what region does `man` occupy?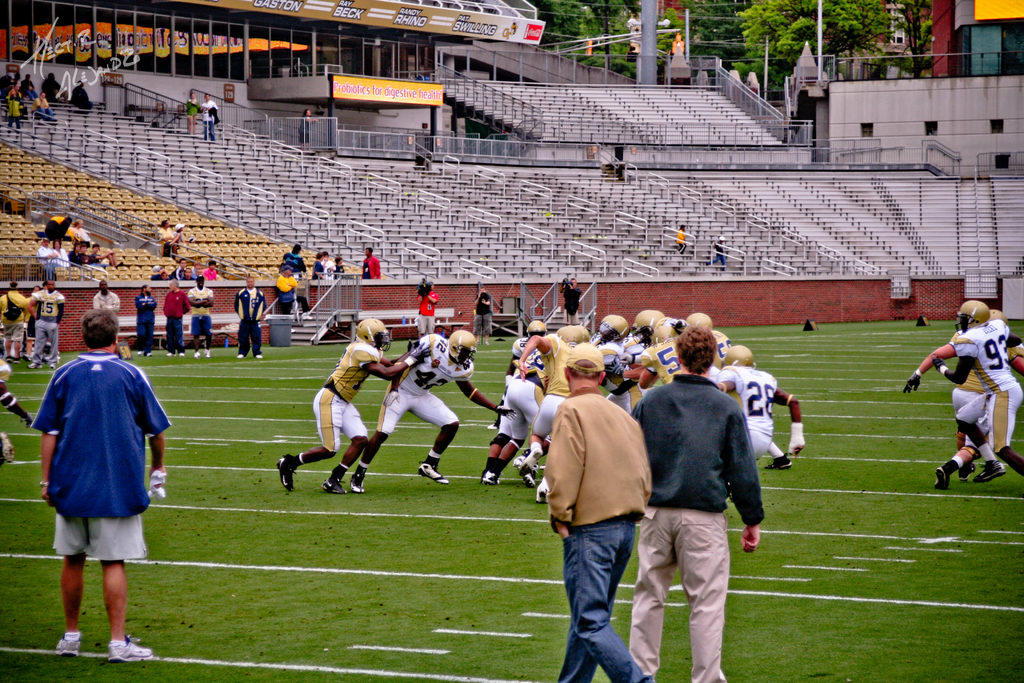
<bbox>705, 343, 806, 473</bbox>.
